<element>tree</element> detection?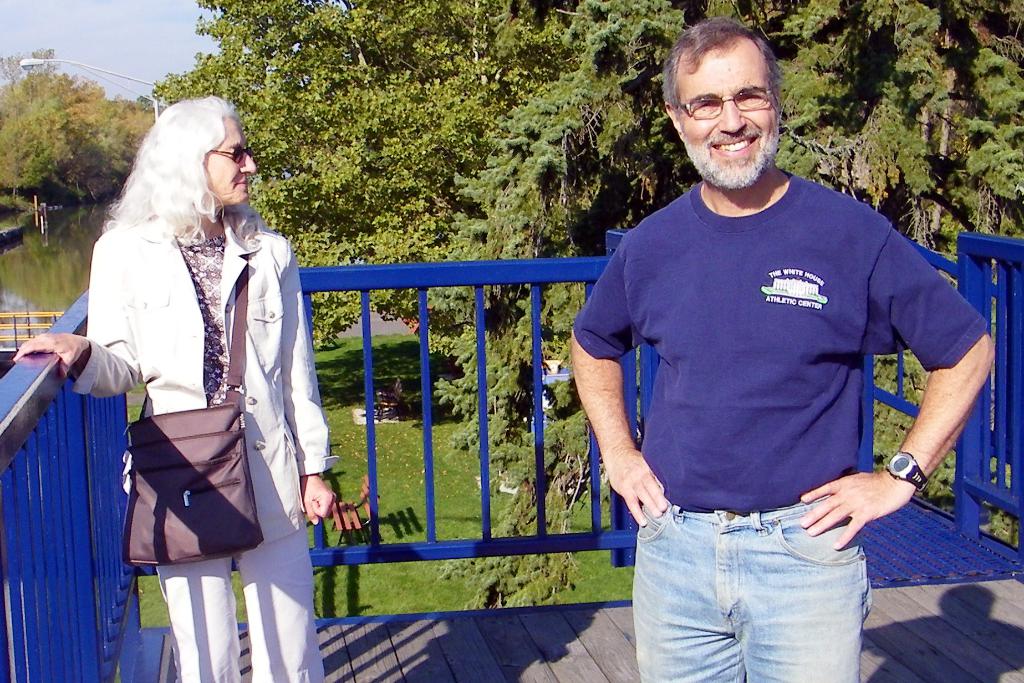
BBox(0, 40, 115, 219)
